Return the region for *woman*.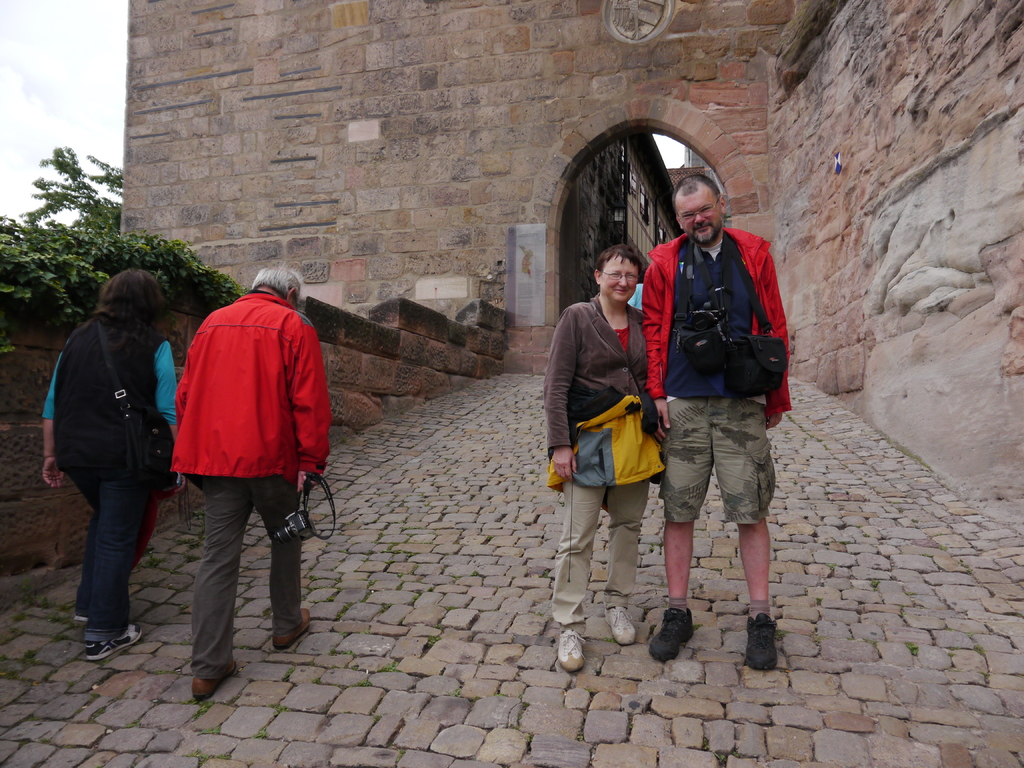
<region>546, 252, 668, 677</region>.
